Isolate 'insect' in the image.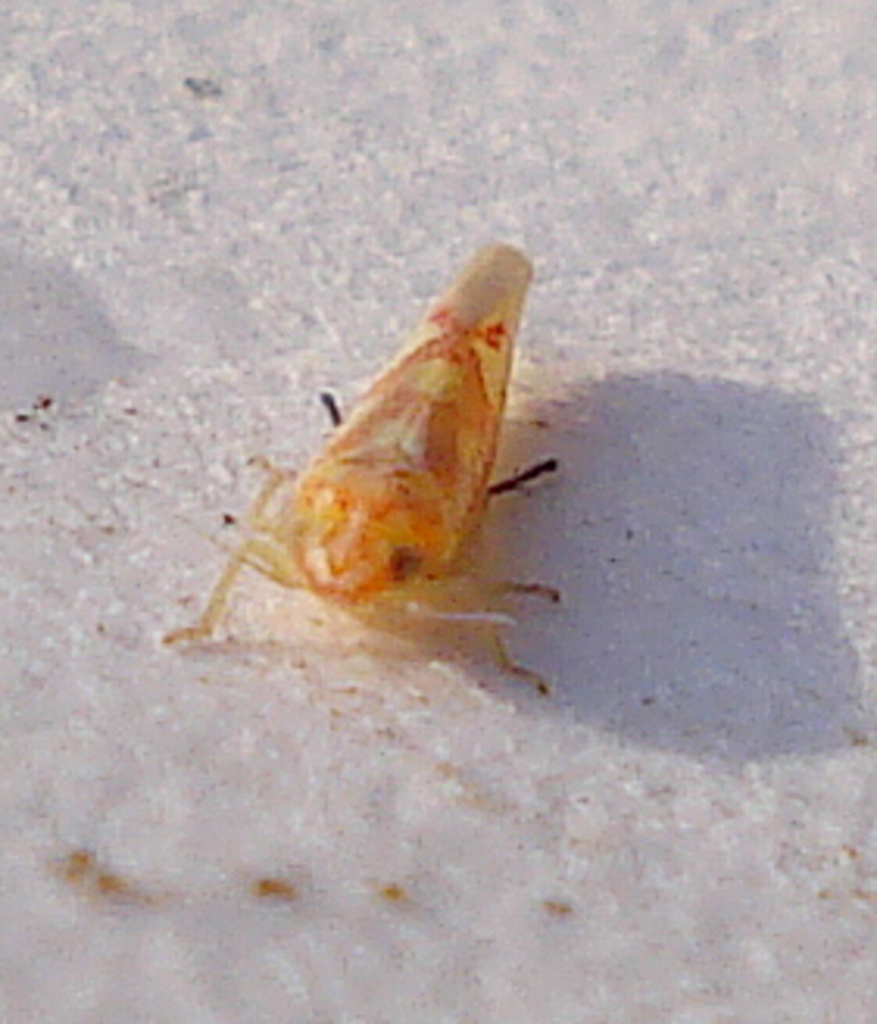
Isolated region: [165,237,565,696].
